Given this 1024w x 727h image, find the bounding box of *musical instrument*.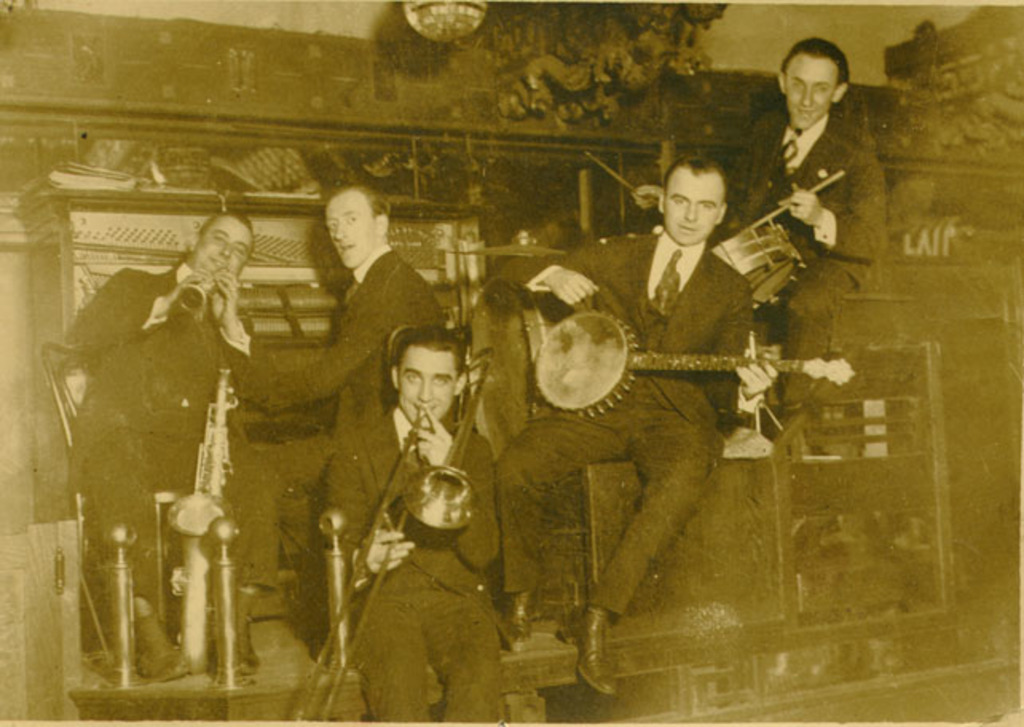
Rect(442, 236, 585, 263).
